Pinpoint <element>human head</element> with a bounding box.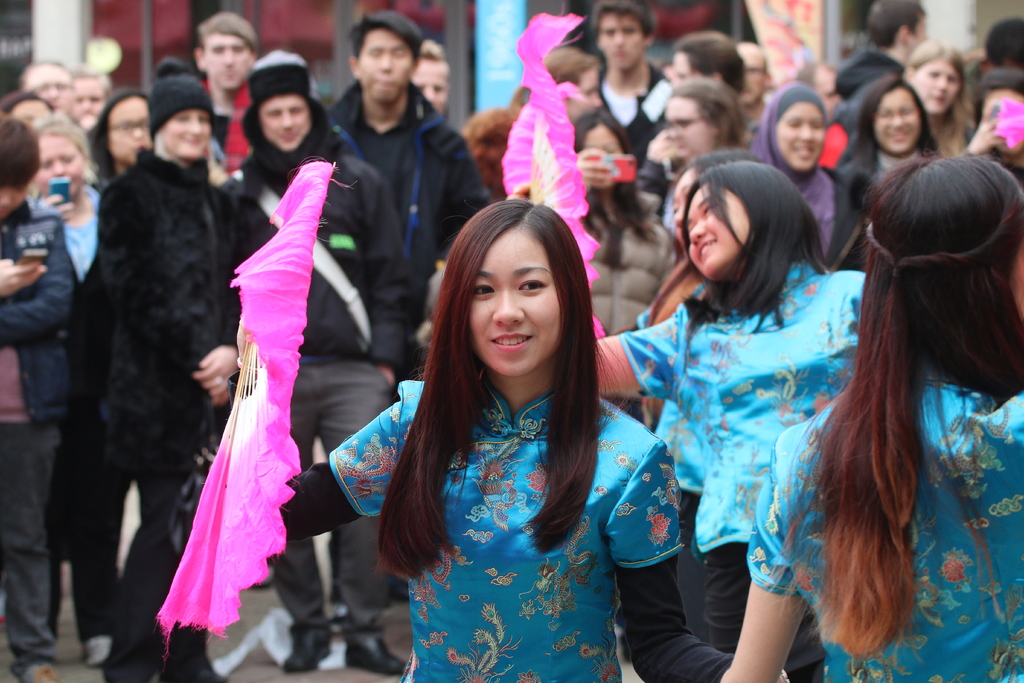
{"left": 349, "top": 9, "right": 423, "bottom": 109}.
